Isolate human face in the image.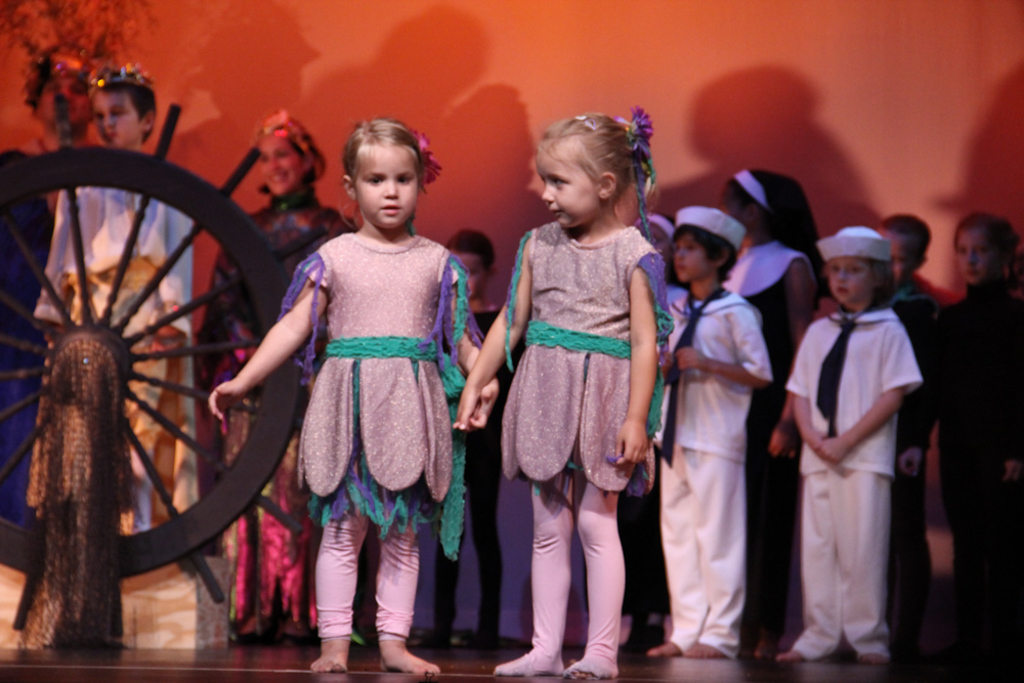
Isolated region: x1=458 y1=248 x2=479 y2=299.
